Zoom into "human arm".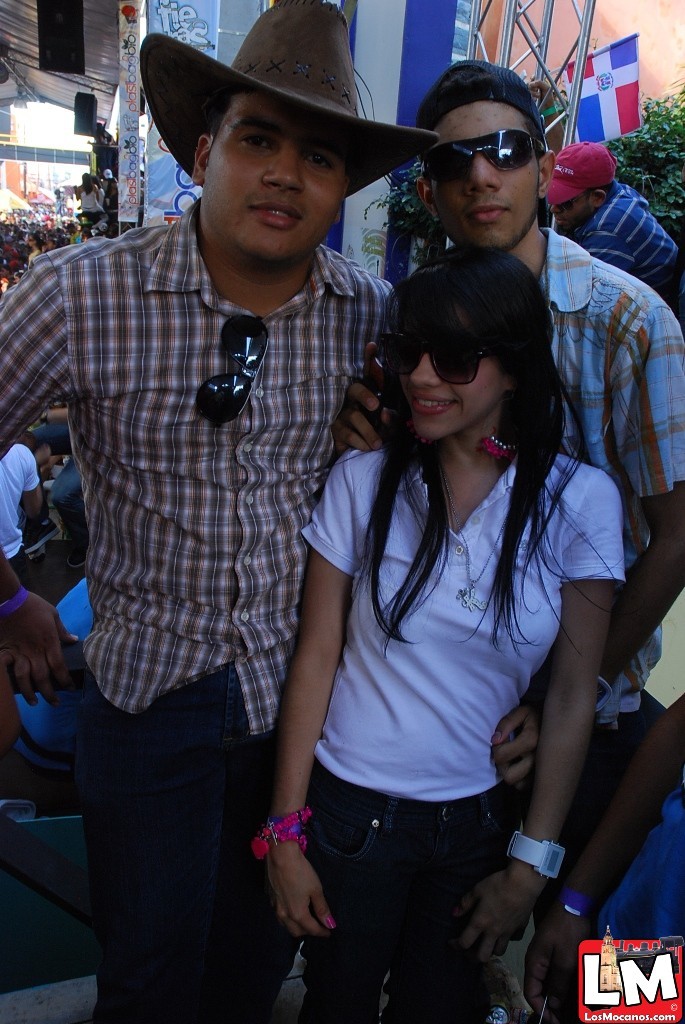
Zoom target: box(0, 247, 84, 710).
